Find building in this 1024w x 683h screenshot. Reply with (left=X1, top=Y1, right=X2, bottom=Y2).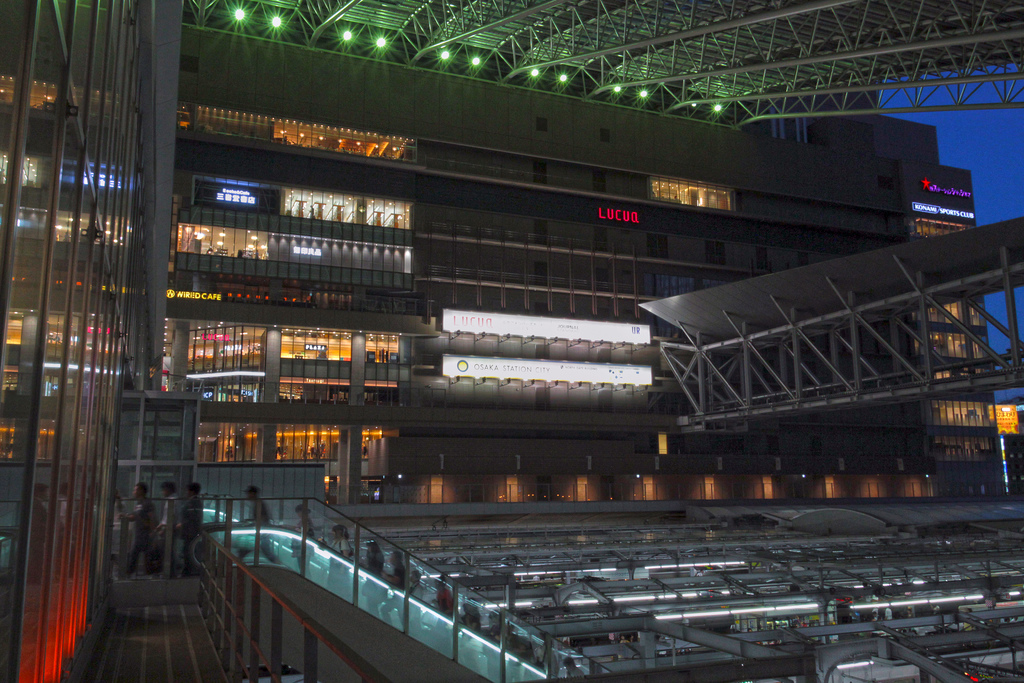
(left=0, top=0, right=1012, bottom=541).
